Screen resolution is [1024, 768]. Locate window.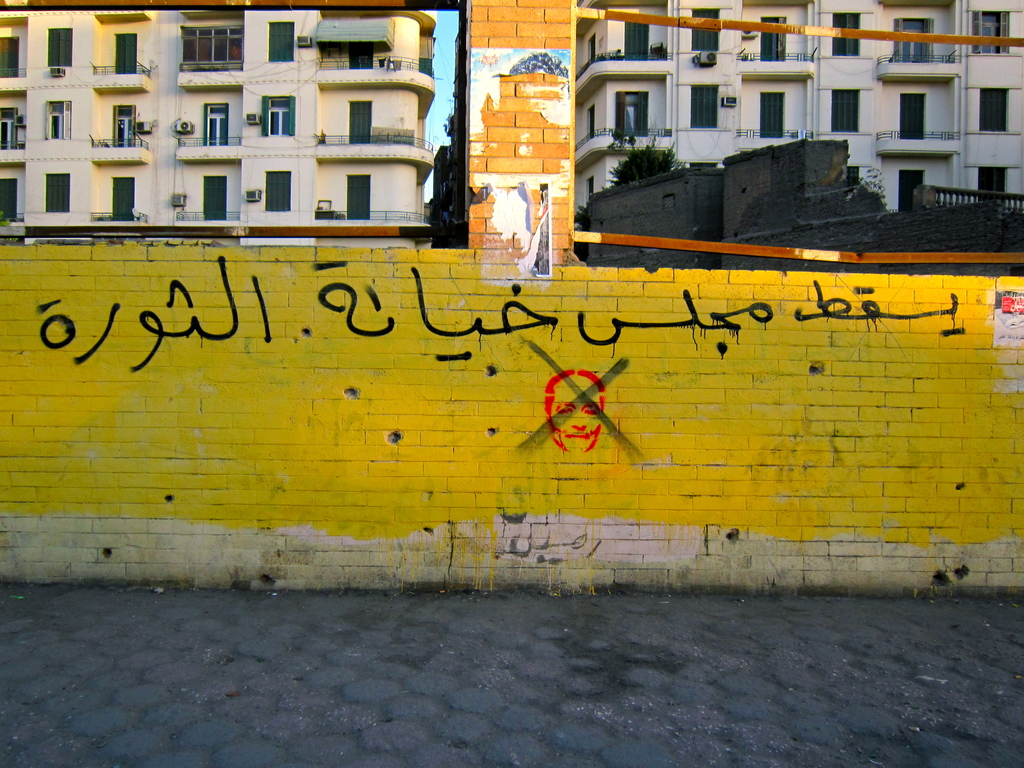
crop(45, 95, 70, 142).
